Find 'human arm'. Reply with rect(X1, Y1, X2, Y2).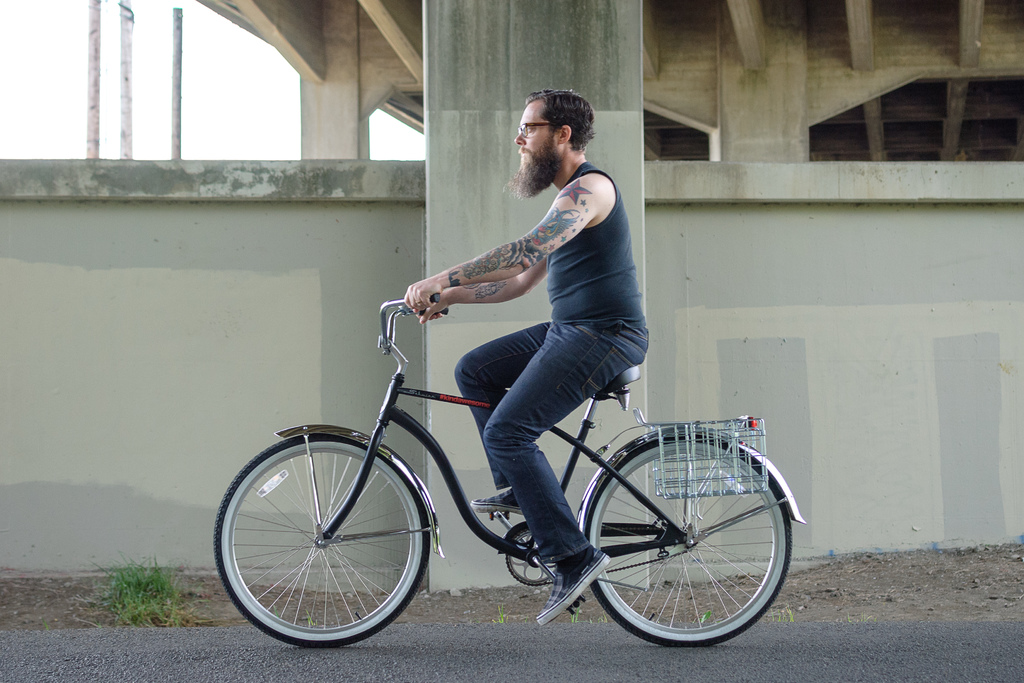
rect(432, 173, 611, 343).
